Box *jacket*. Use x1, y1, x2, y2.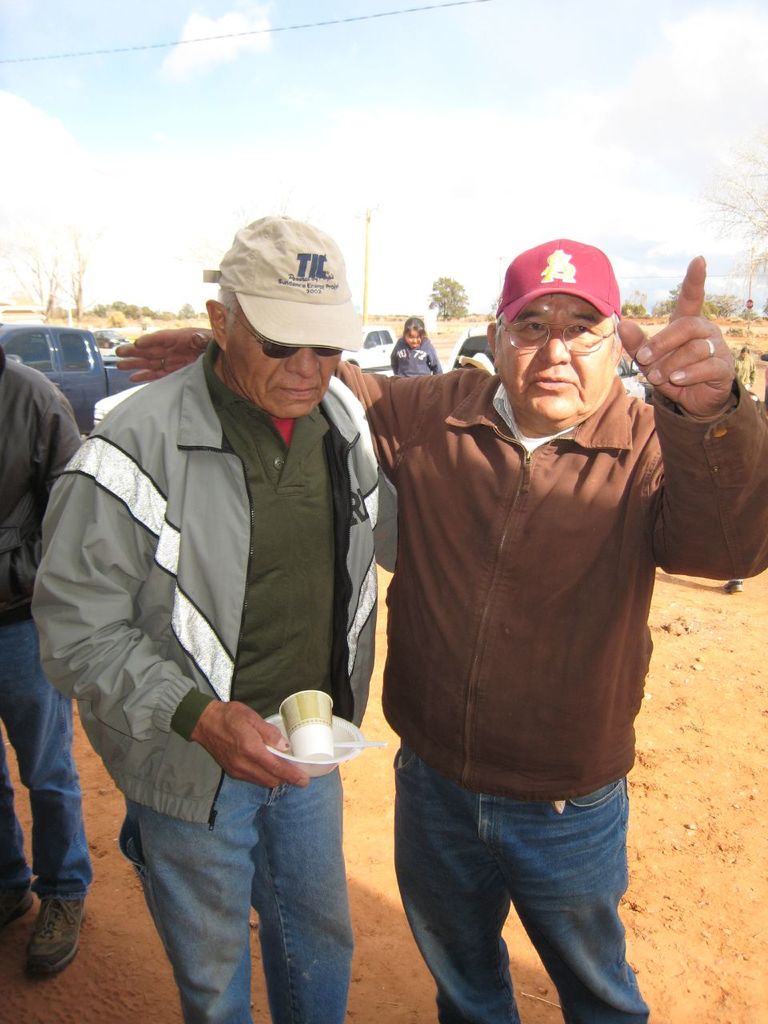
54, 303, 410, 813.
